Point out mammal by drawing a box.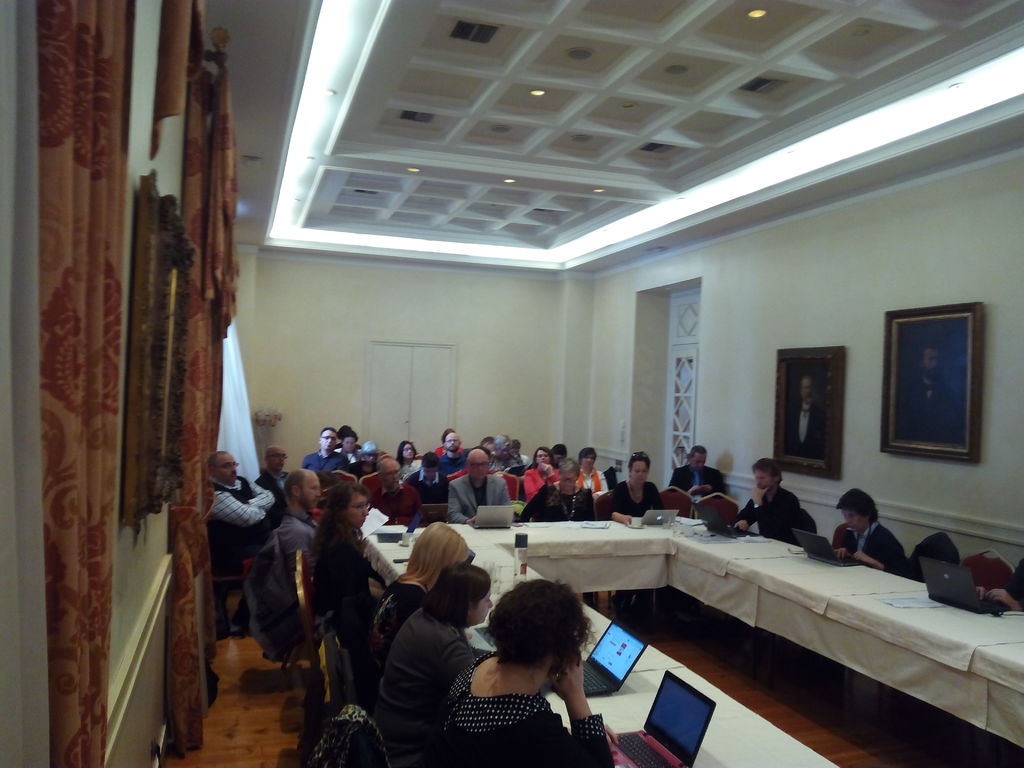
select_region(733, 458, 803, 548).
